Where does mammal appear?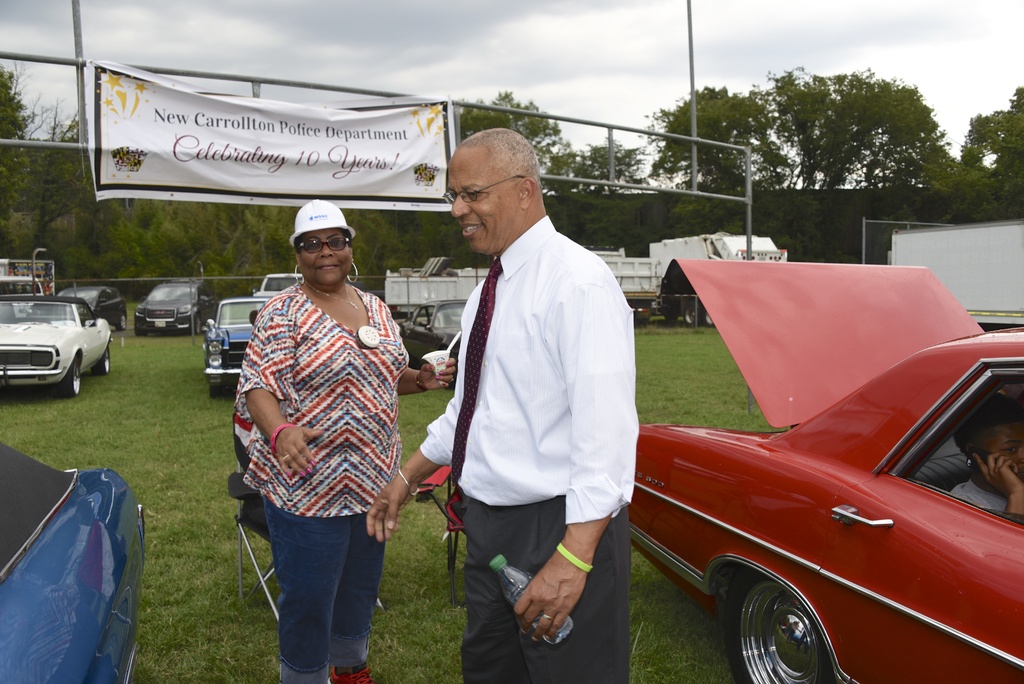
Appears at box(216, 231, 420, 632).
